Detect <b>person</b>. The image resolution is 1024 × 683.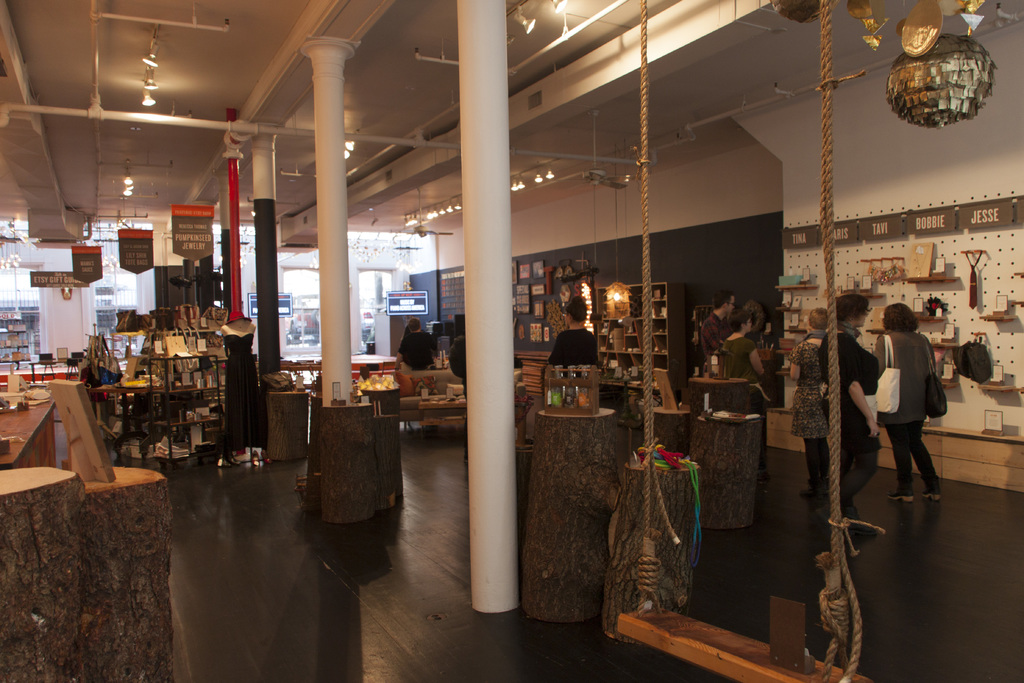
[873,304,941,507].
